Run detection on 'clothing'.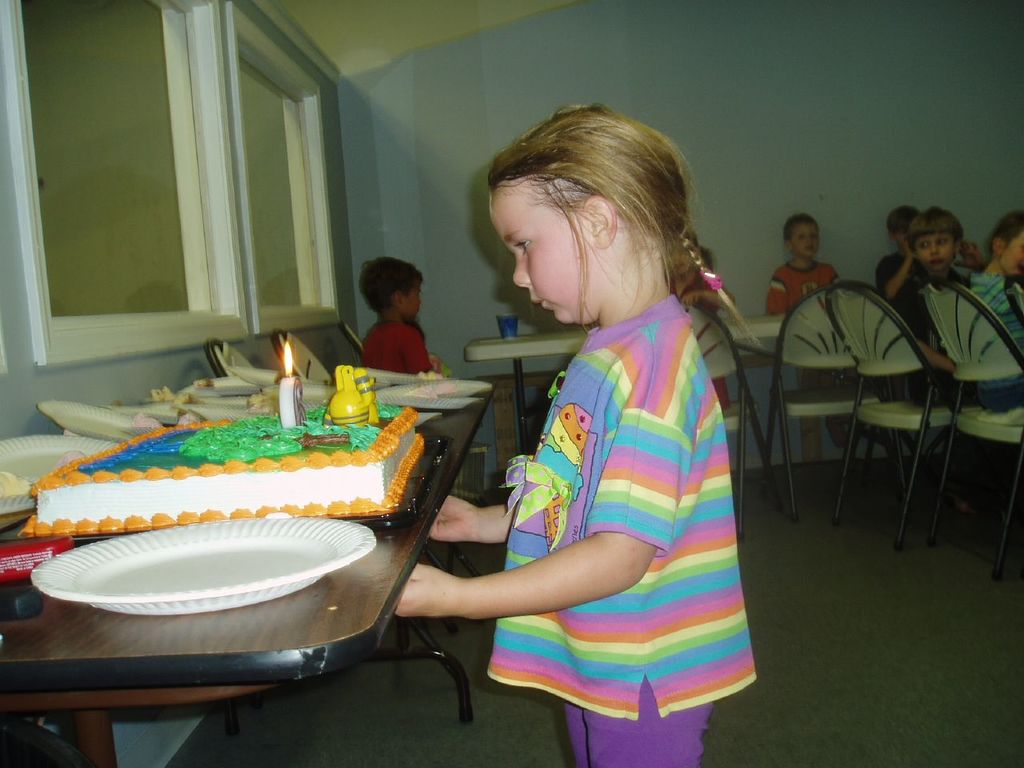
Result: 974:266:1023:410.
